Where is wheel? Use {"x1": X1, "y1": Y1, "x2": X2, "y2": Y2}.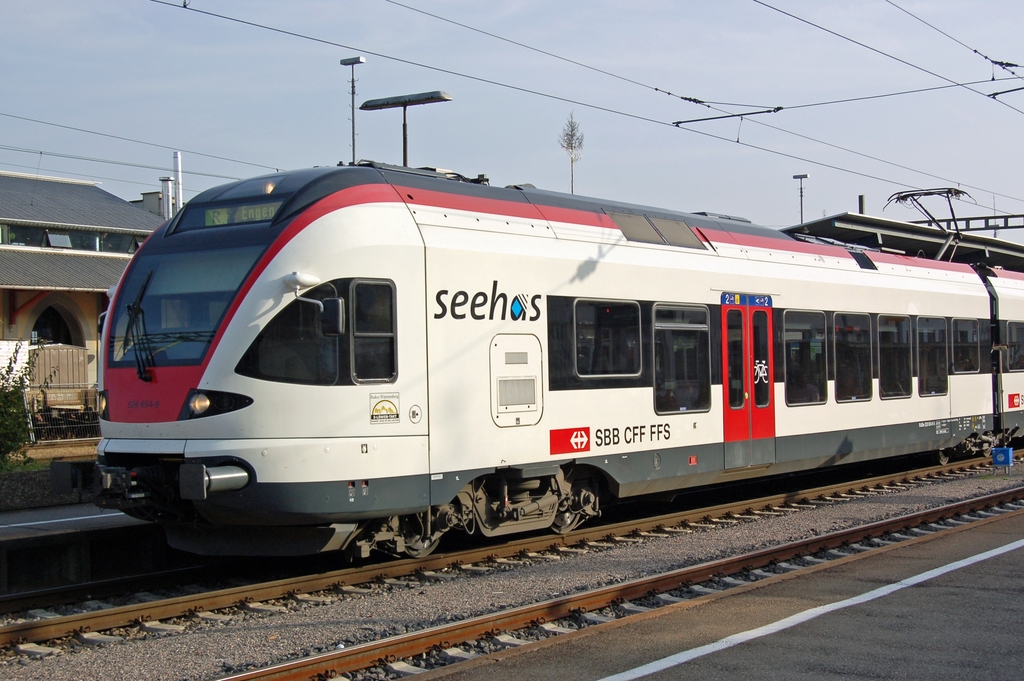
{"x1": 388, "y1": 516, "x2": 441, "y2": 566}.
